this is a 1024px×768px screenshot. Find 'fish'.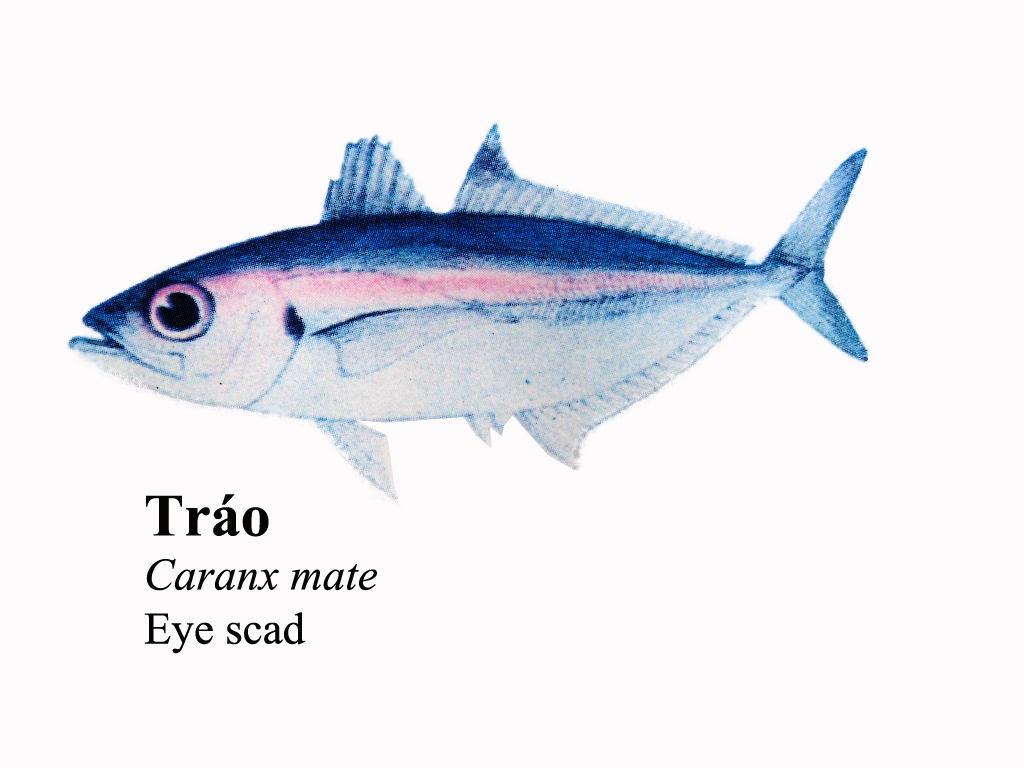
Bounding box: {"x1": 62, "y1": 108, "x2": 902, "y2": 502}.
